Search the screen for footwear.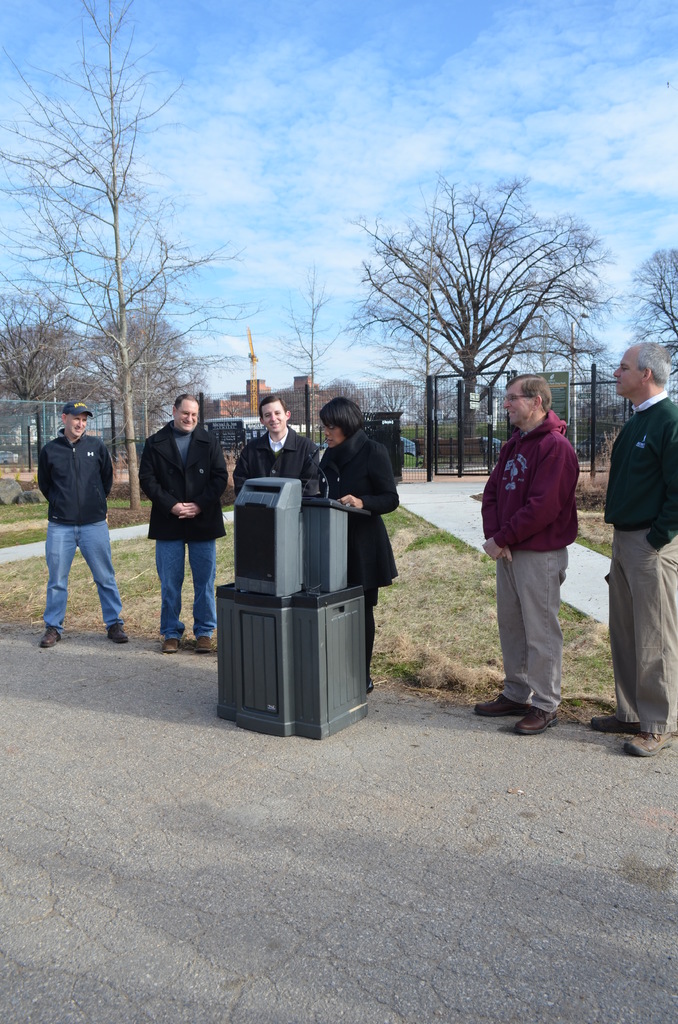
Found at x1=165, y1=634, x2=181, y2=652.
